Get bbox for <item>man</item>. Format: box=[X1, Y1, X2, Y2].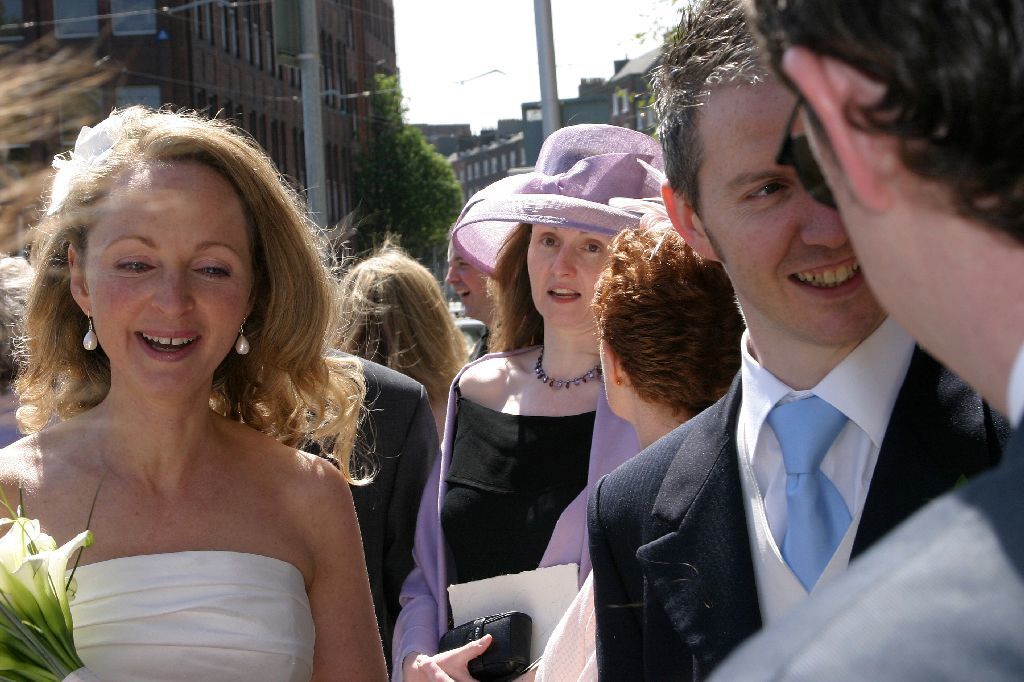
box=[698, 0, 1023, 681].
